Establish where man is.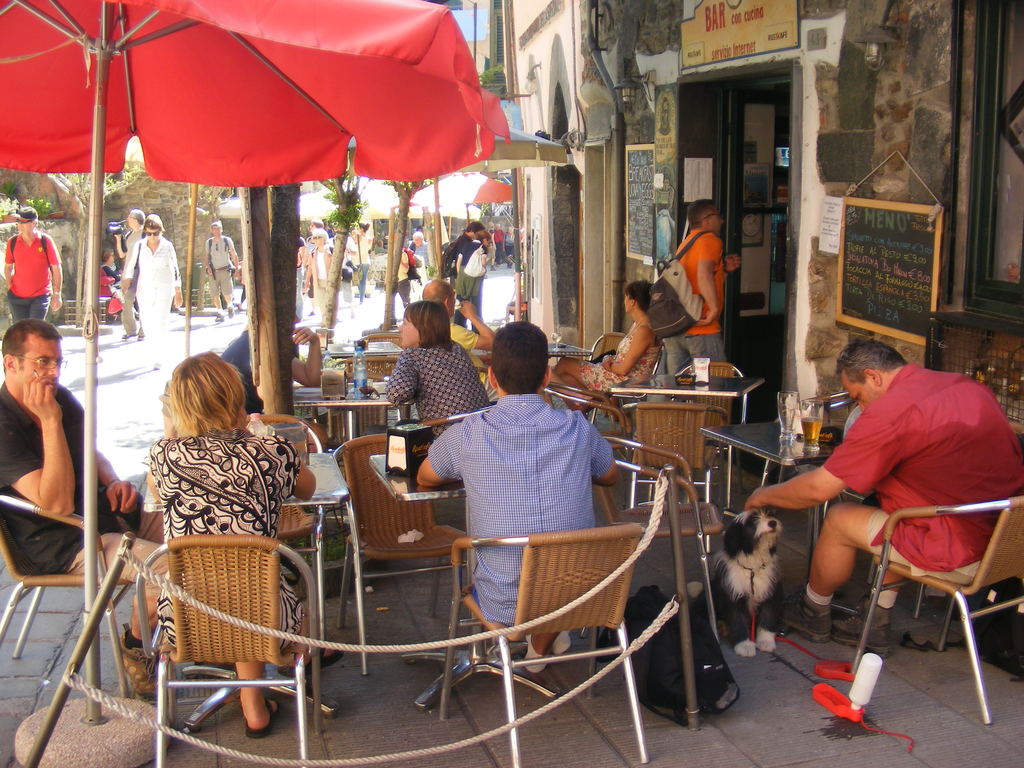
Established at select_region(631, 199, 742, 436).
